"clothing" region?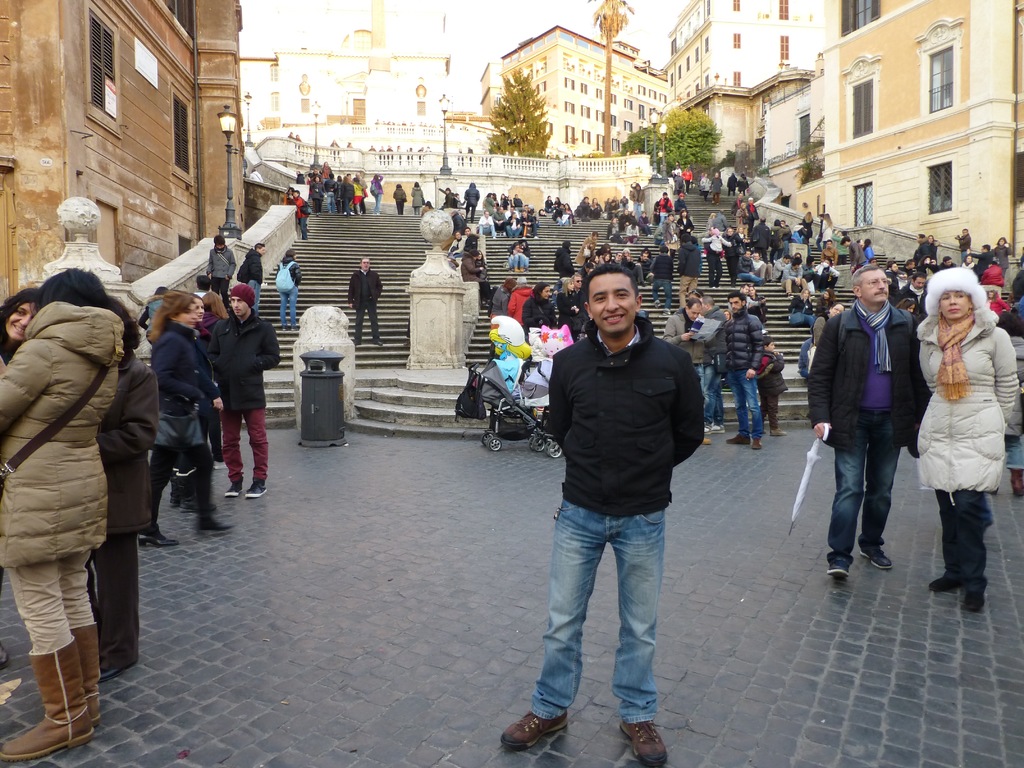
(96, 351, 159, 669)
